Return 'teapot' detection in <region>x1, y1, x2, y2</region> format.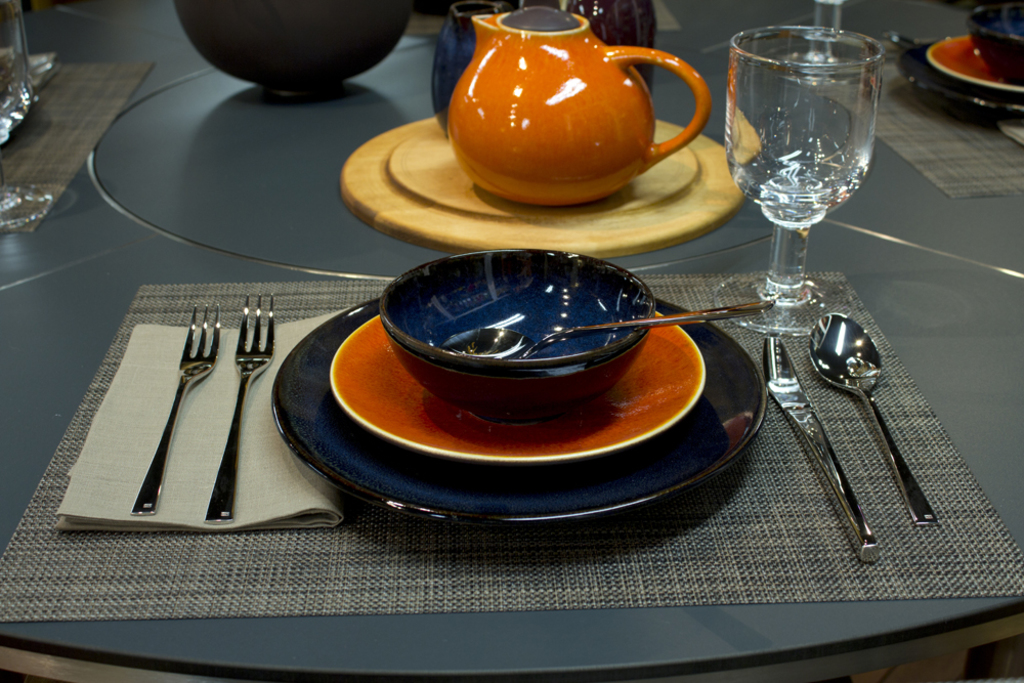
<region>444, 6, 712, 210</region>.
